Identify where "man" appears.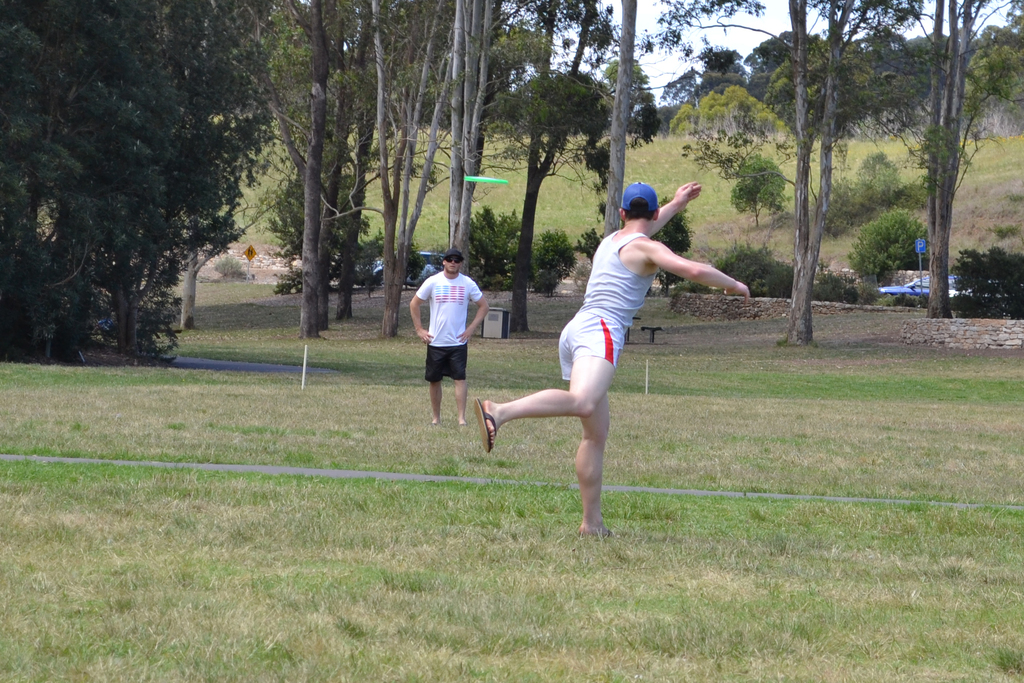
Appears at Rect(408, 248, 493, 429).
